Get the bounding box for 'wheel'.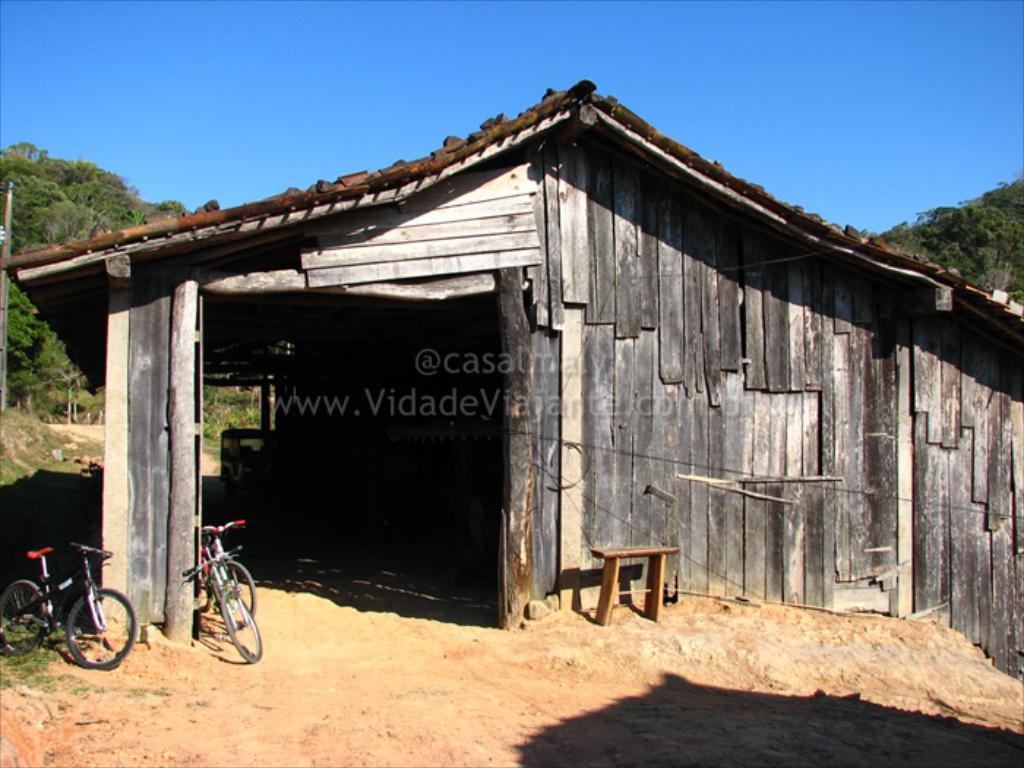
61, 587, 142, 674.
